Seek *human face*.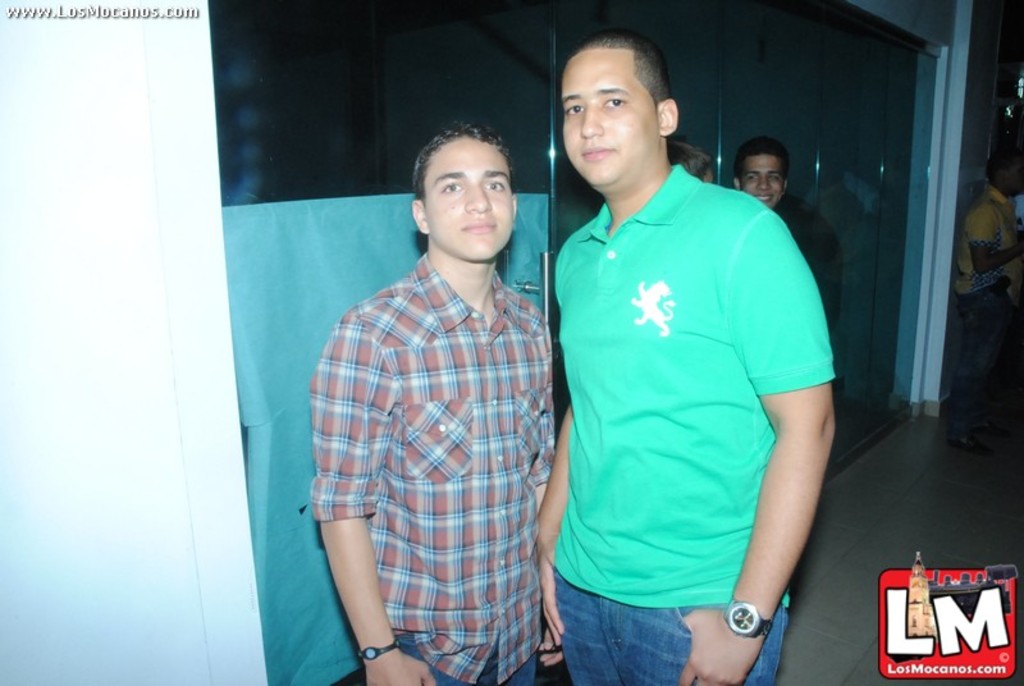
Rect(562, 47, 657, 182).
